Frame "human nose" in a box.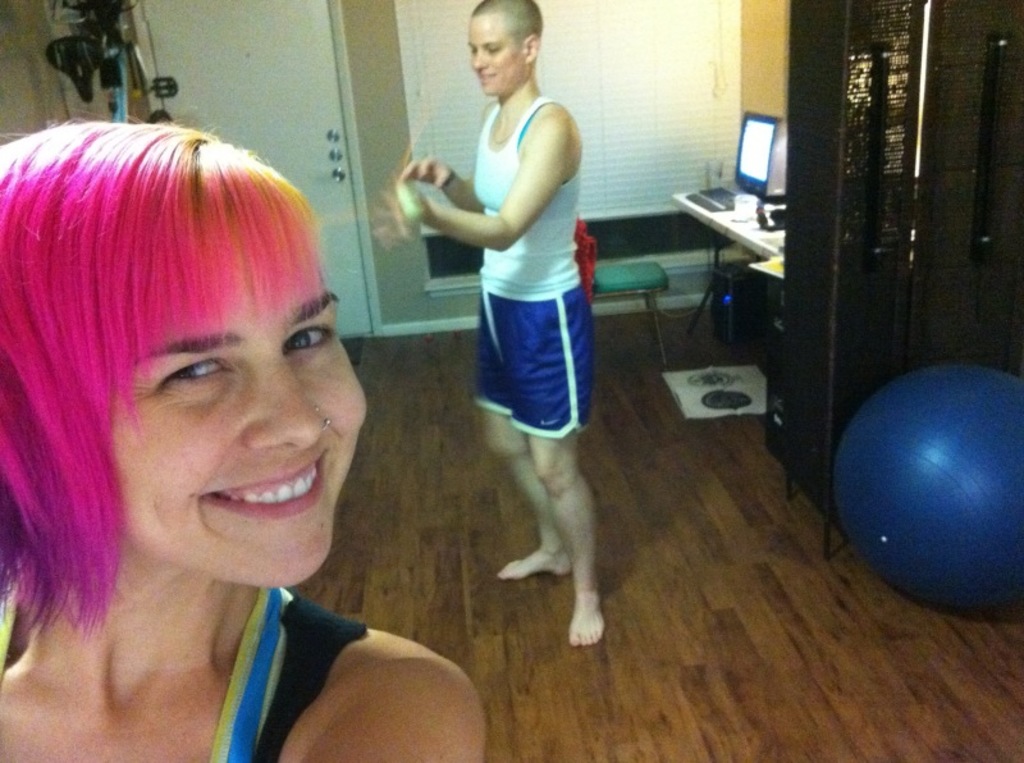
237 349 321 452.
